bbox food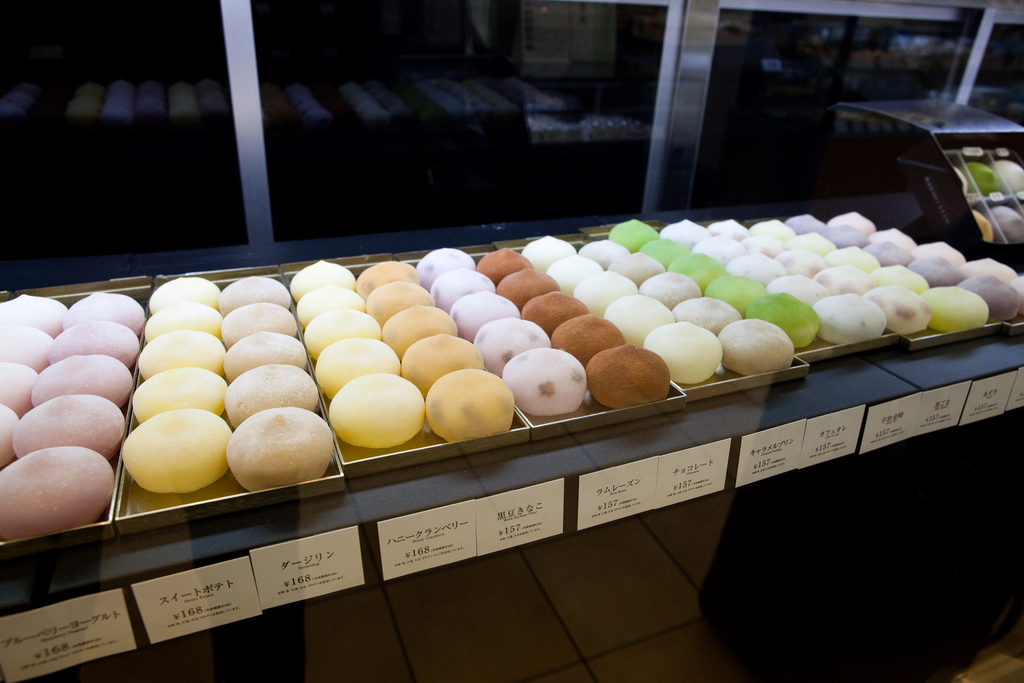
[x1=751, y1=217, x2=797, y2=242]
